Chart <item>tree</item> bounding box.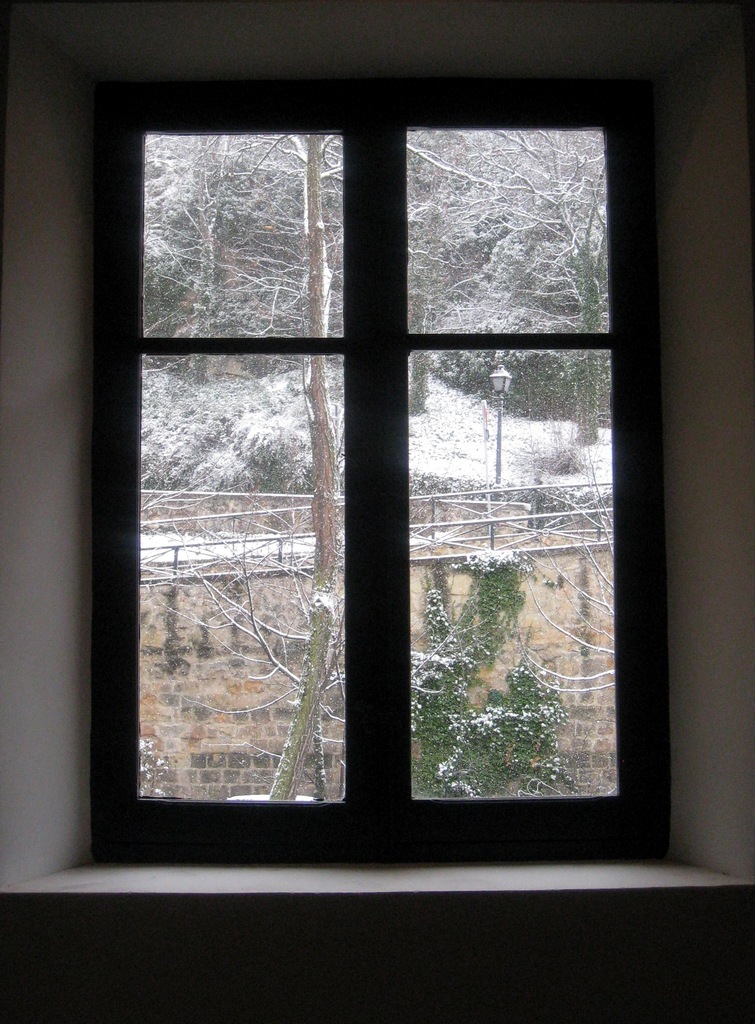
Charted: crop(138, 127, 606, 797).
